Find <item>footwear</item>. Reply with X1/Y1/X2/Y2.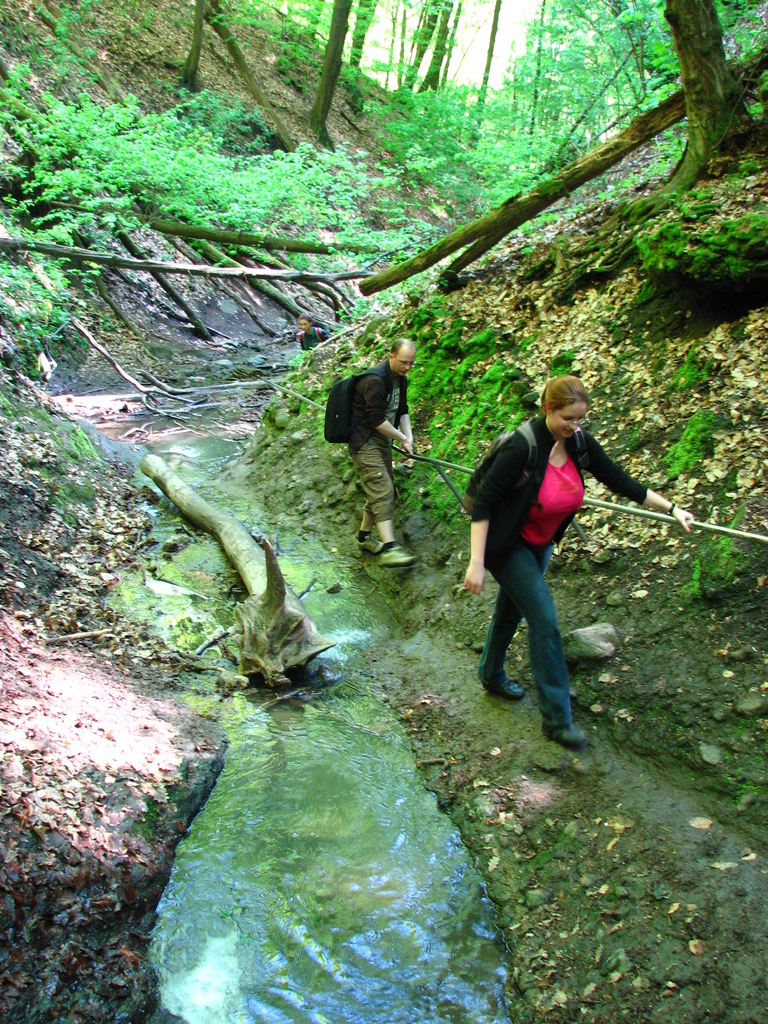
375/543/419/567.
